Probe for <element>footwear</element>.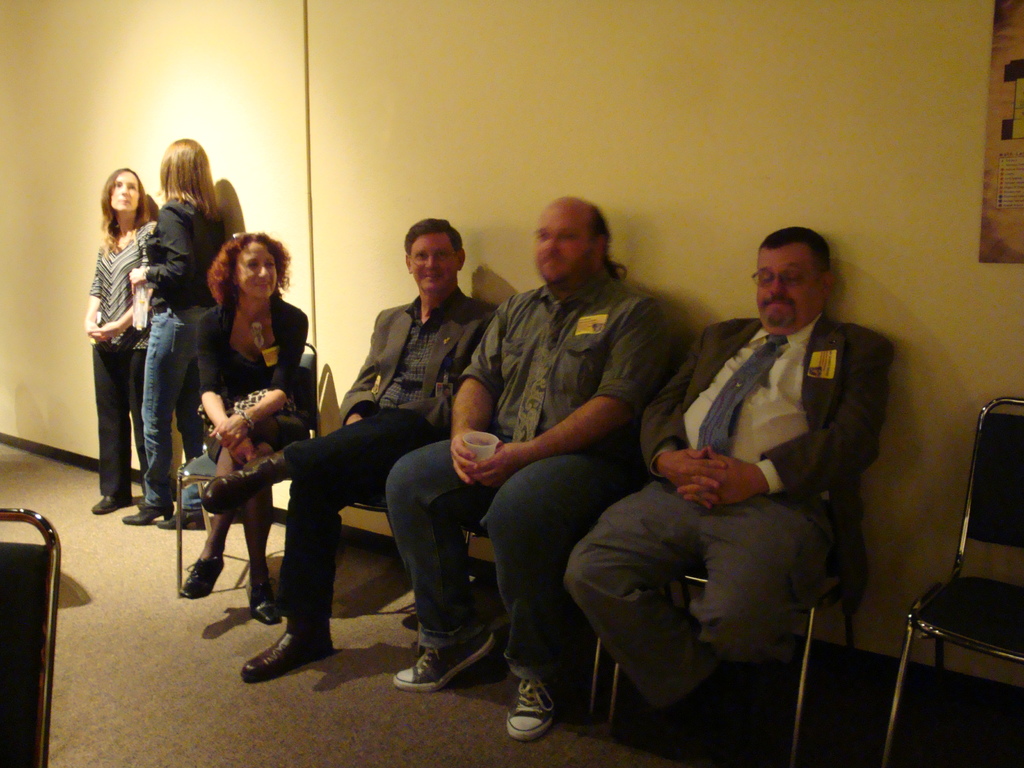
Probe result: box=[173, 552, 227, 596].
